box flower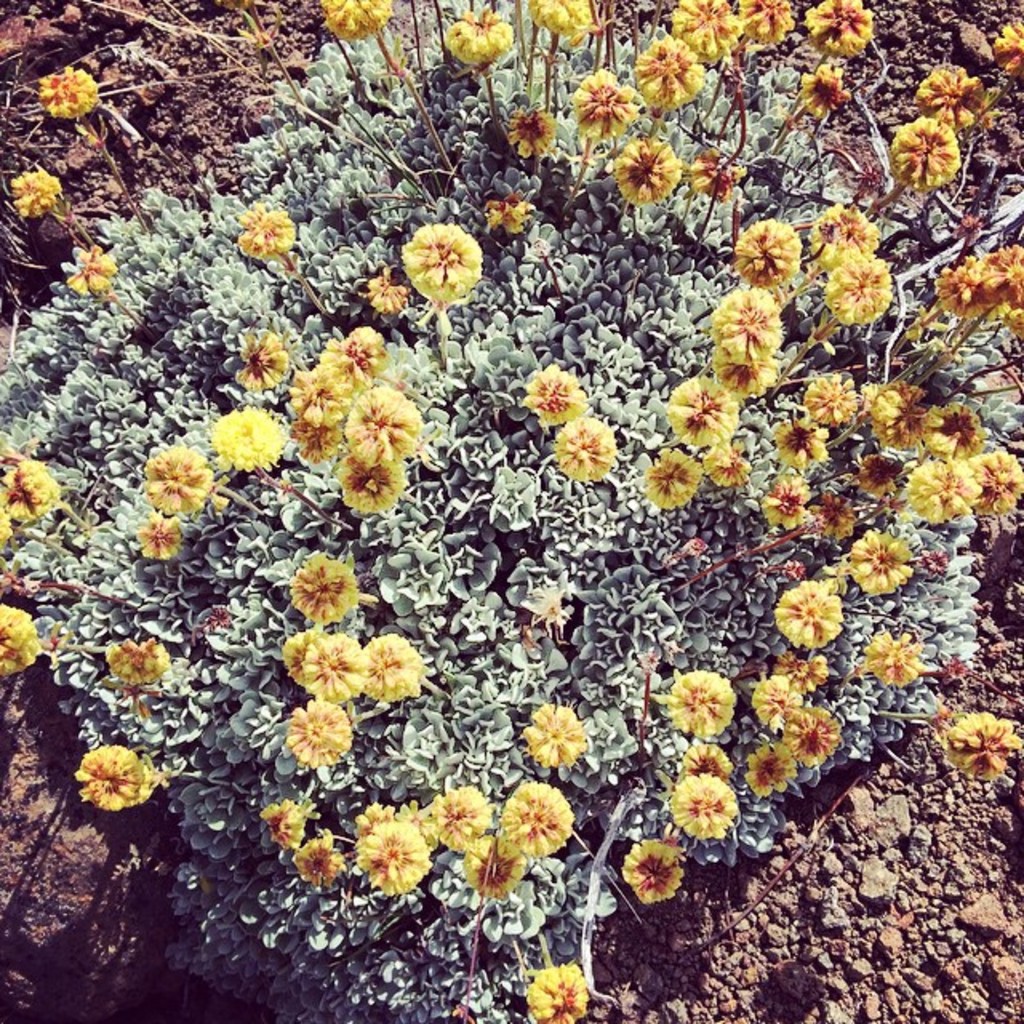
x1=939 y1=707 x2=1022 y2=779
